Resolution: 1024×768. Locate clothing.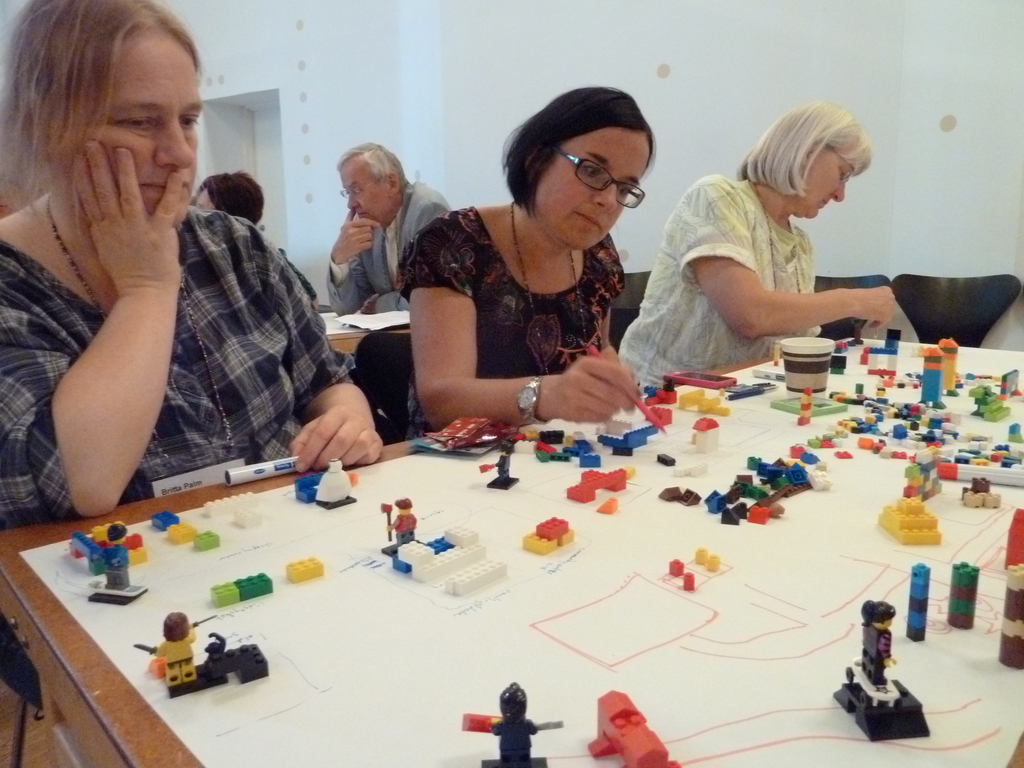
l=406, t=184, r=654, b=417.
